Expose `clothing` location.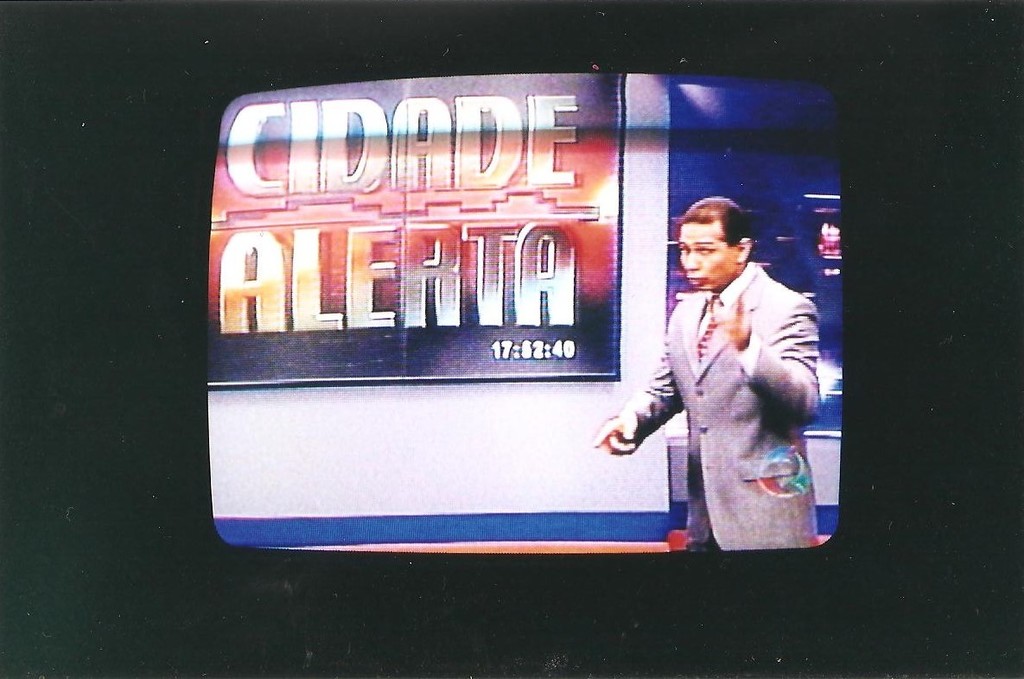
Exposed at x1=614, y1=262, x2=827, y2=549.
